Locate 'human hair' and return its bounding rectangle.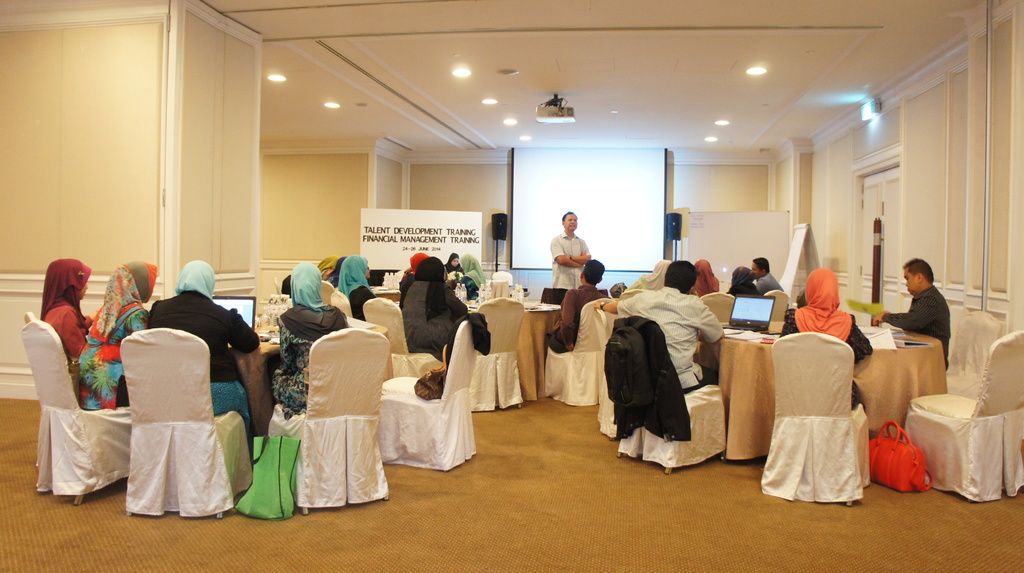
[662, 255, 697, 286].
